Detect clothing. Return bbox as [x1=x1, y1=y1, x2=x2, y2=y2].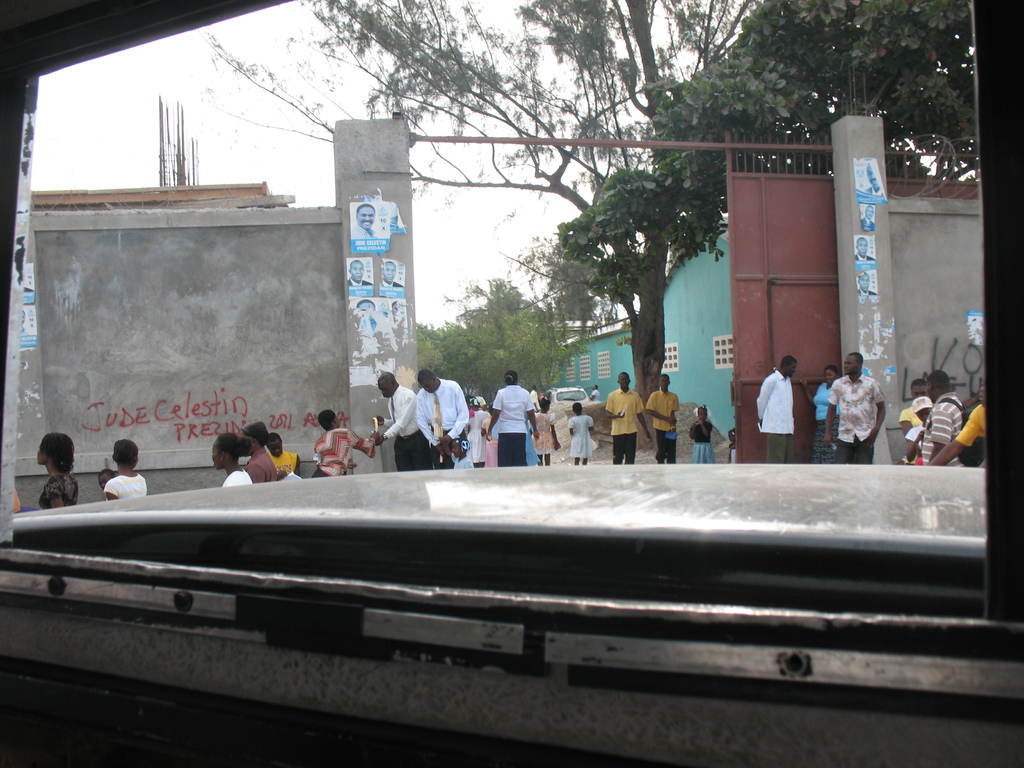
[x1=813, y1=384, x2=841, y2=463].
